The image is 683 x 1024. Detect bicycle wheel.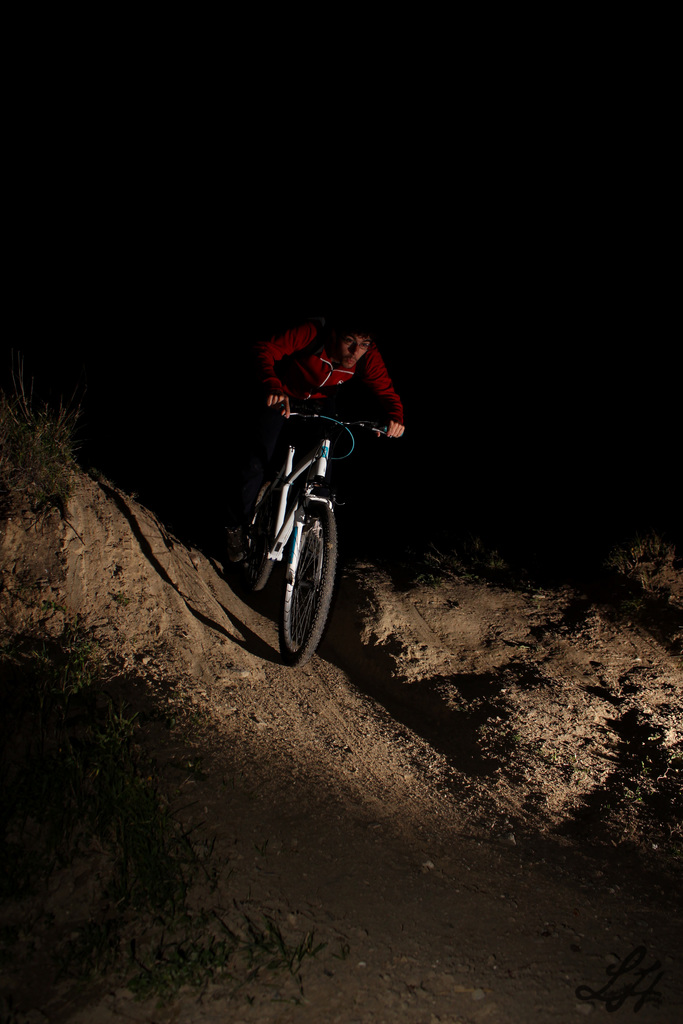
Detection: bbox=(245, 467, 275, 601).
